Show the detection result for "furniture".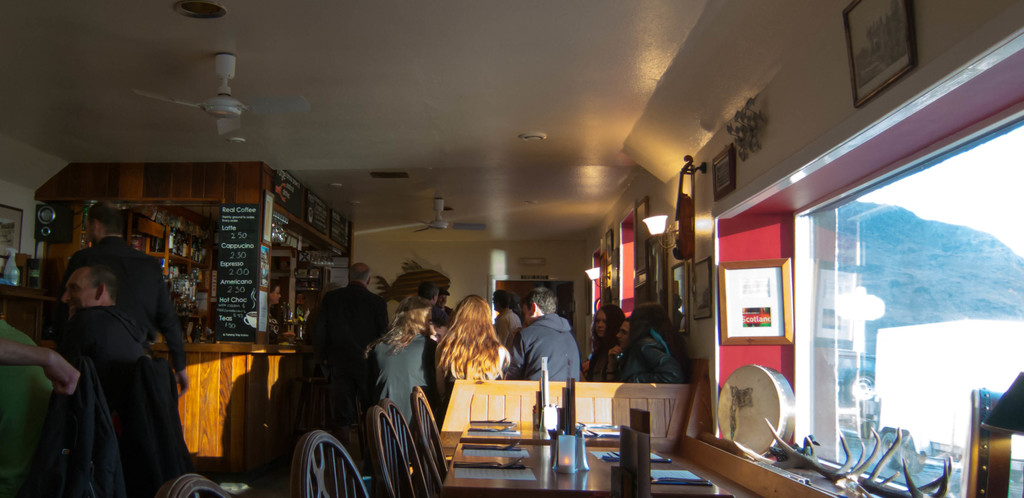
region(366, 404, 425, 497).
